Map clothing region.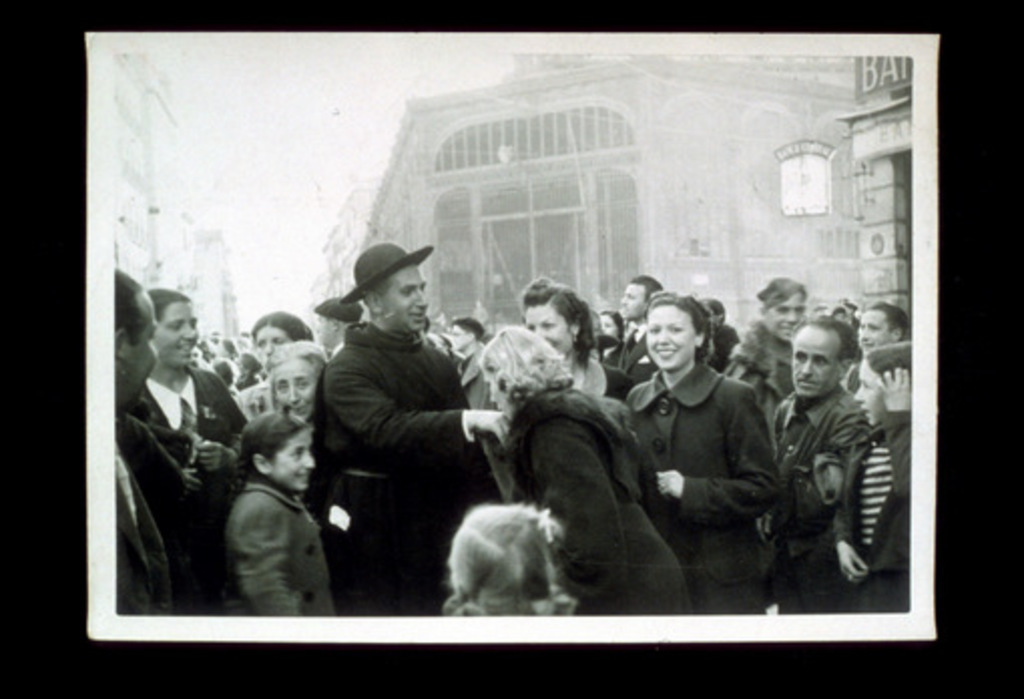
Mapped to bbox=(135, 374, 247, 617).
